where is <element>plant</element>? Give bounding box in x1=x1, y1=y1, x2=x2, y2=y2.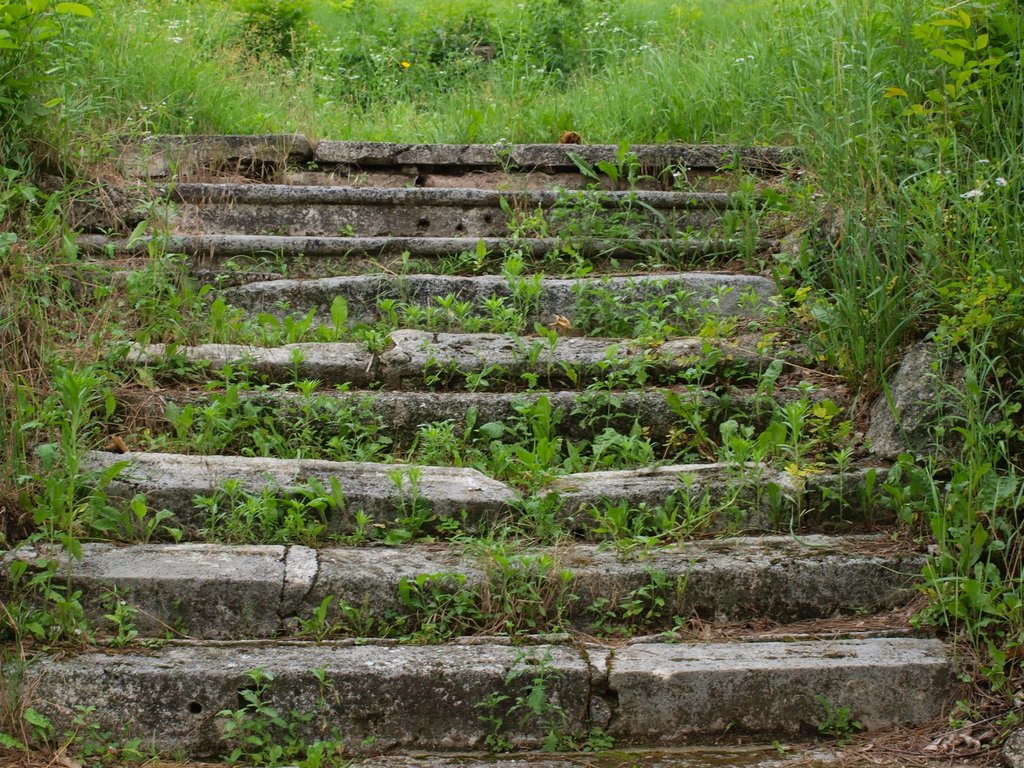
x1=665, y1=282, x2=708, y2=337.
